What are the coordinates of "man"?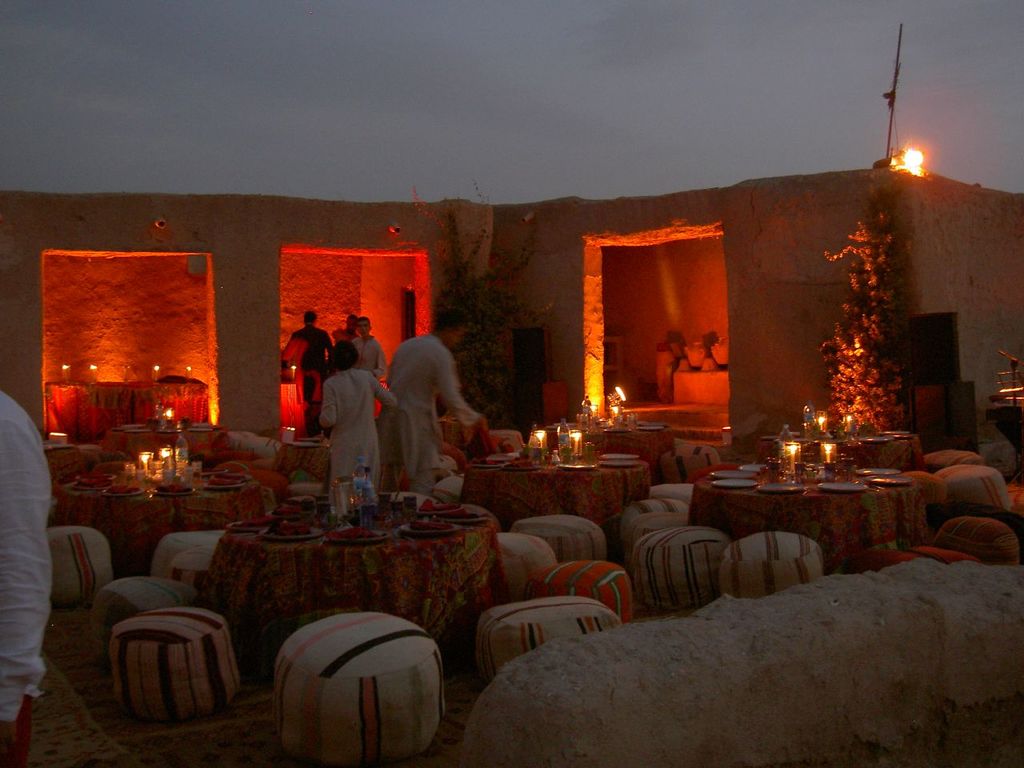
select_region(354, 312, 389, 378).
